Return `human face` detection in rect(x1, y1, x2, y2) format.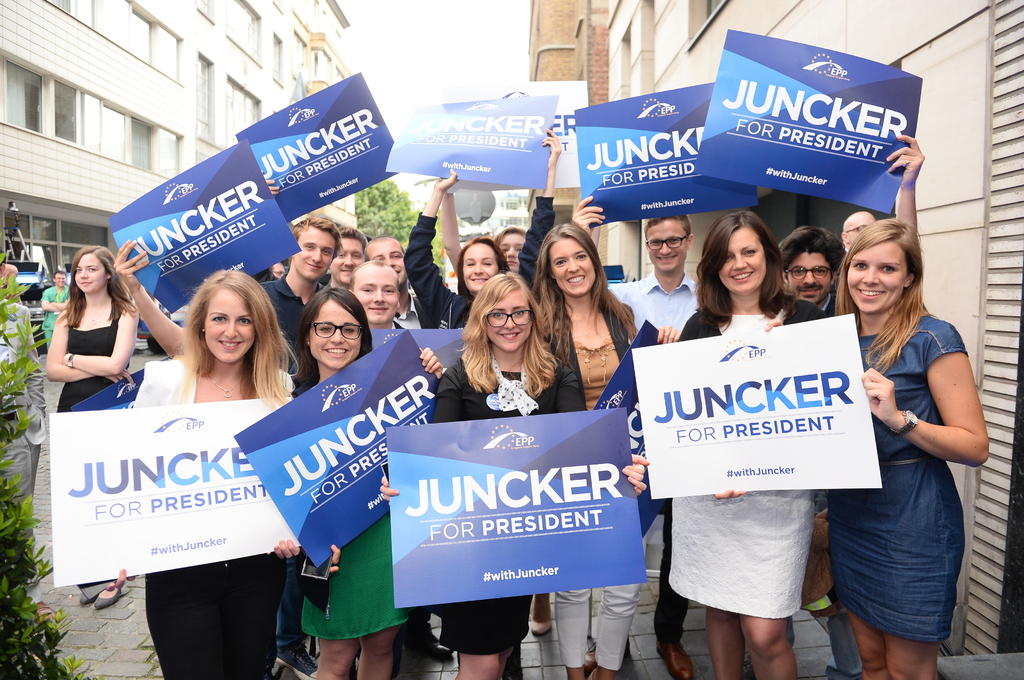
rect(328, 238, 361, 281).
